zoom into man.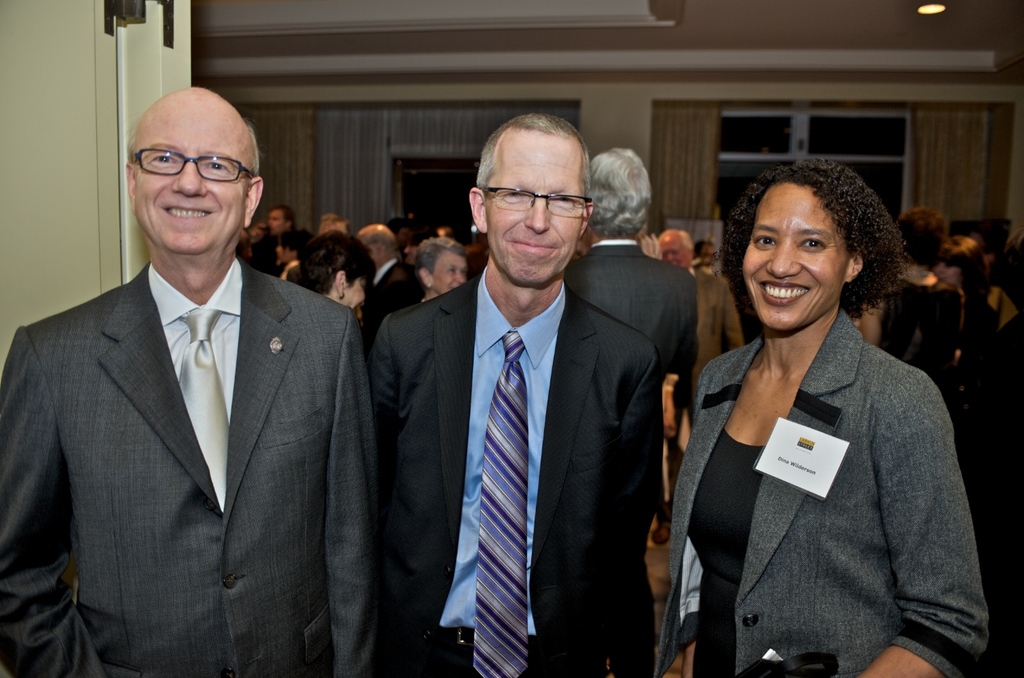
Zoom target: [661, 230, 743, 372].
